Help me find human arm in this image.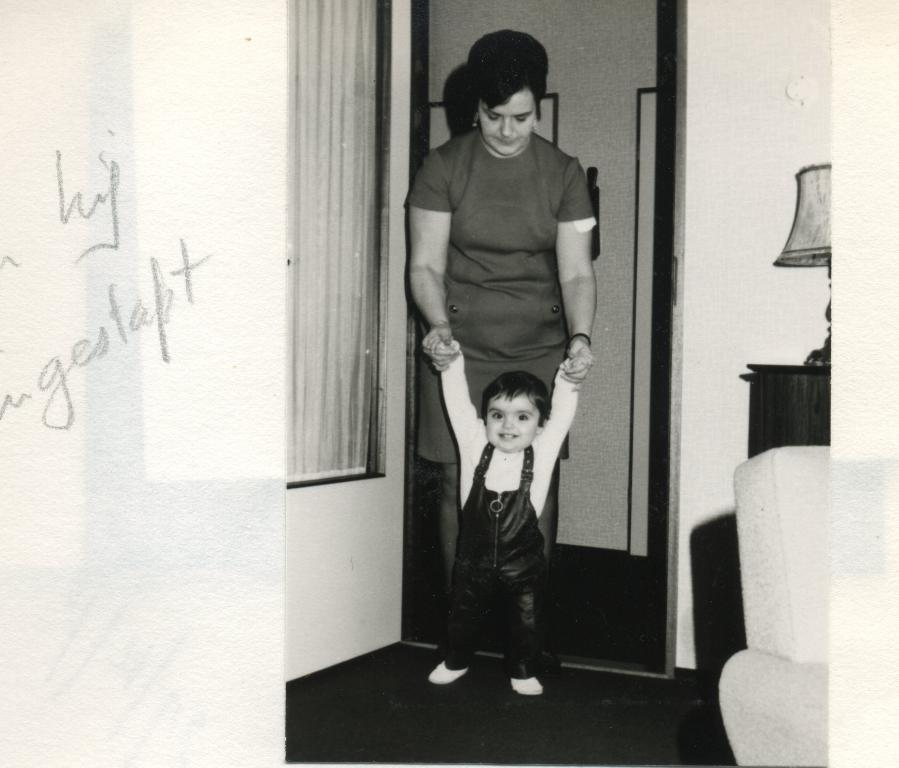
Found it: 433 329 481 444.
